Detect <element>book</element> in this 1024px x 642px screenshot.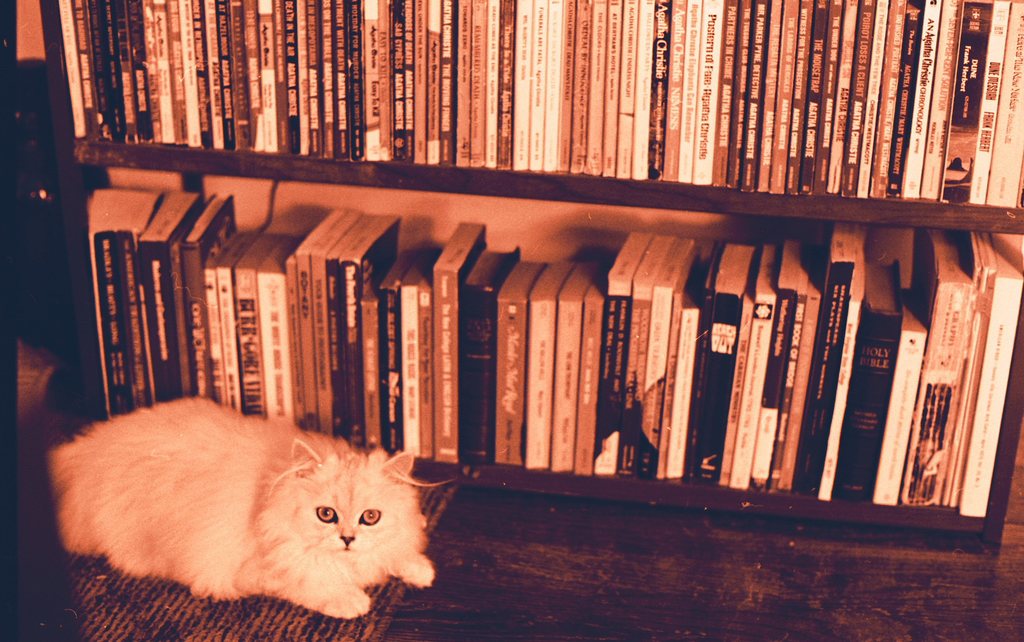
Detection: {"x1": 249, "y1": 0, "x2": 271, "y2": 152}.
